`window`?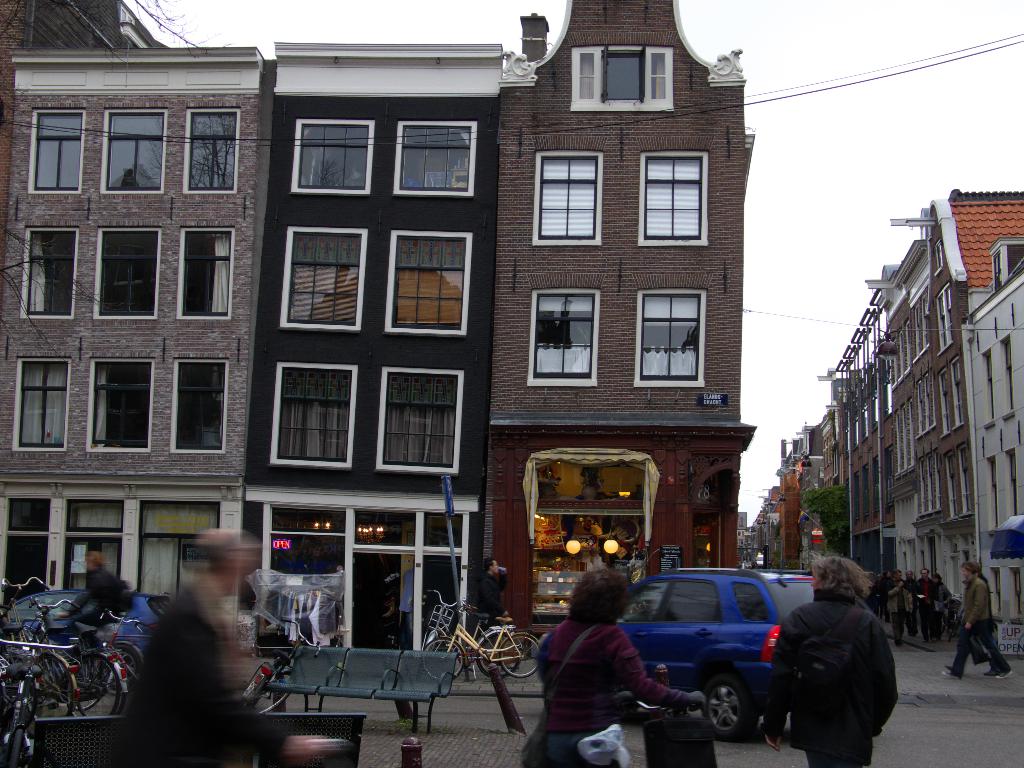
[x1=367, y1=358, x2=474, y2=478]
